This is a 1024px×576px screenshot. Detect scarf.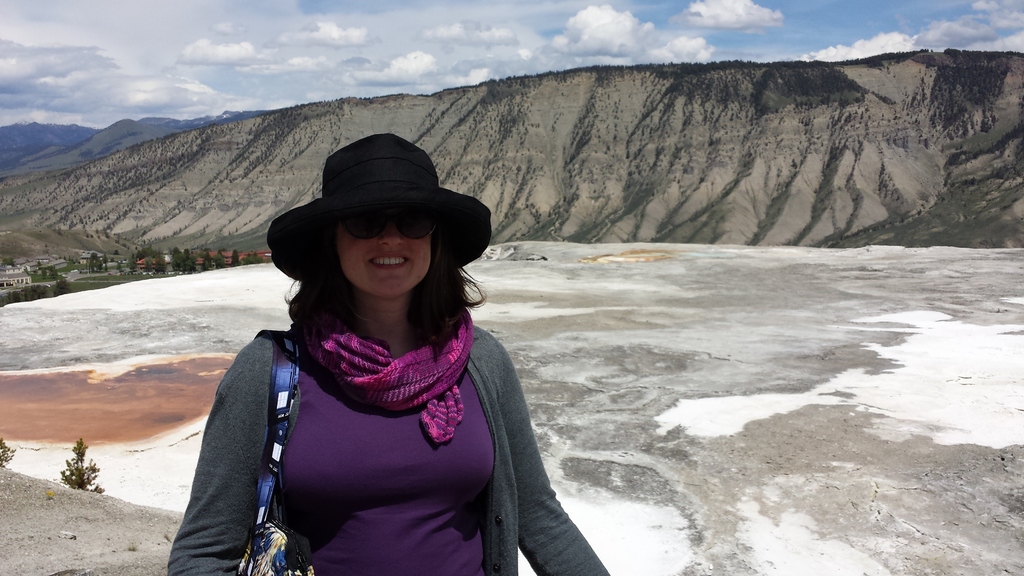
bbox=[287, 307, 476, 445].
